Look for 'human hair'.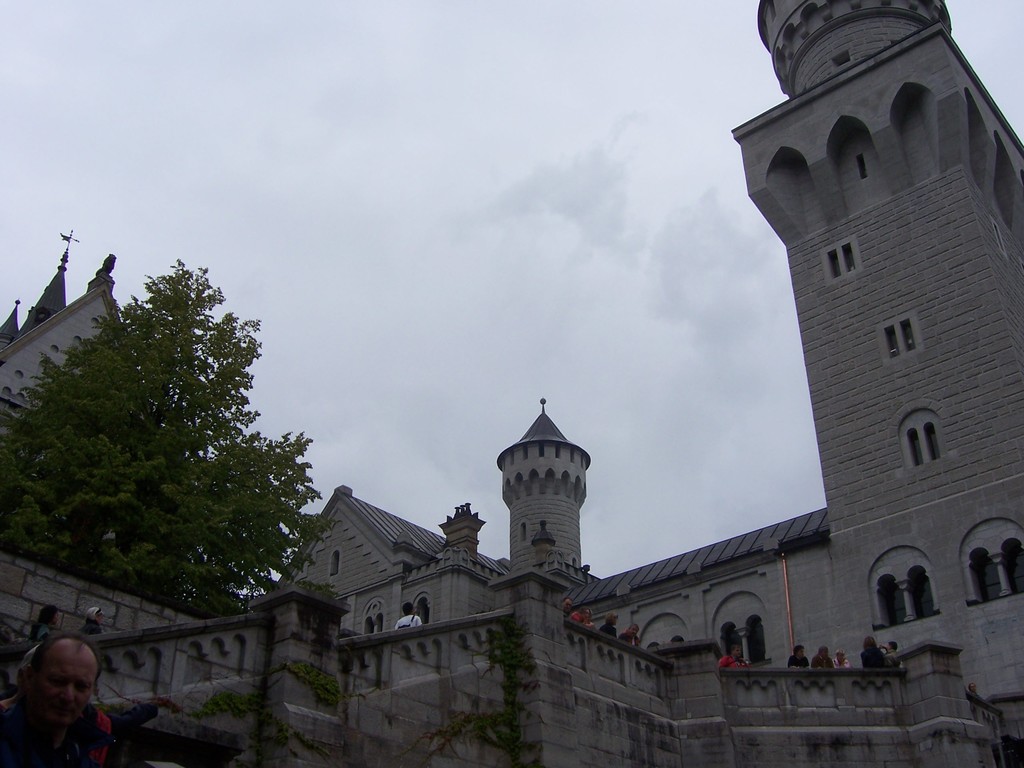
Found: x1=793 y1=643 x2=805 y2=658.
